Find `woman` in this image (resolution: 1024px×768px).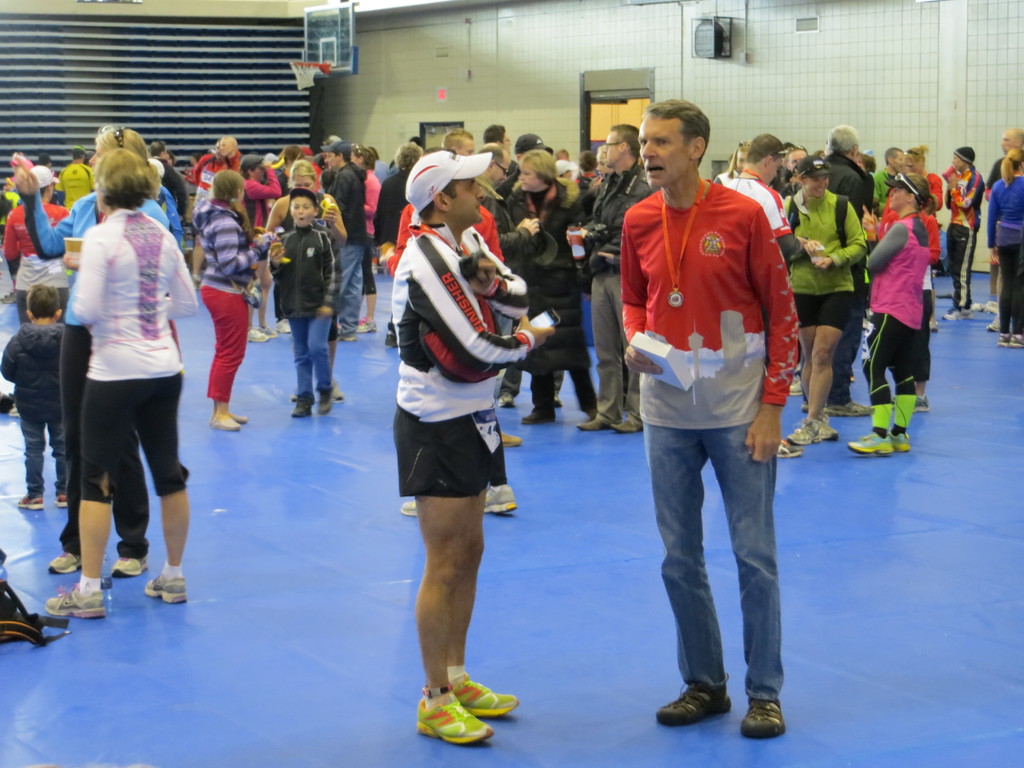
(46,149,191,618).
